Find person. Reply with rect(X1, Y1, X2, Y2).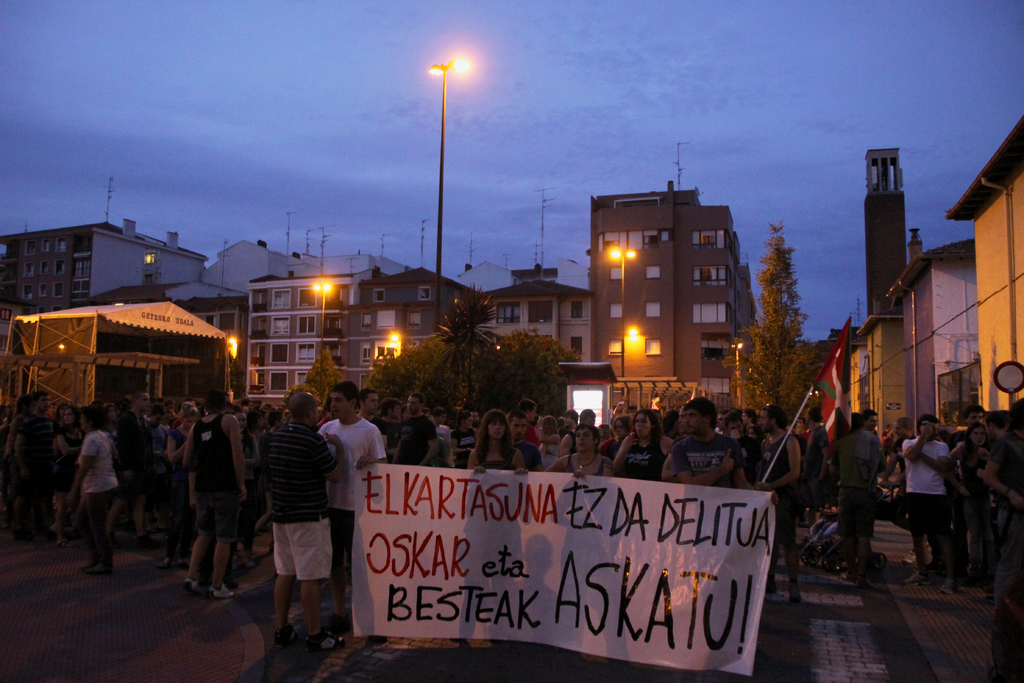
rect(309, 370, 385, 630).
